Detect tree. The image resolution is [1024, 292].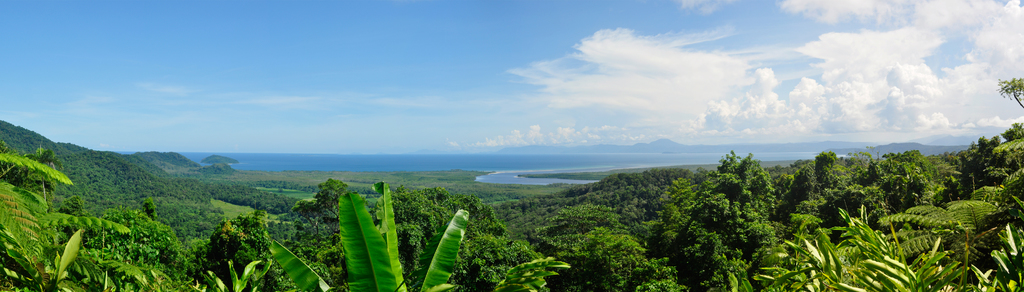
bbox=(261, 176, 522, 291).
